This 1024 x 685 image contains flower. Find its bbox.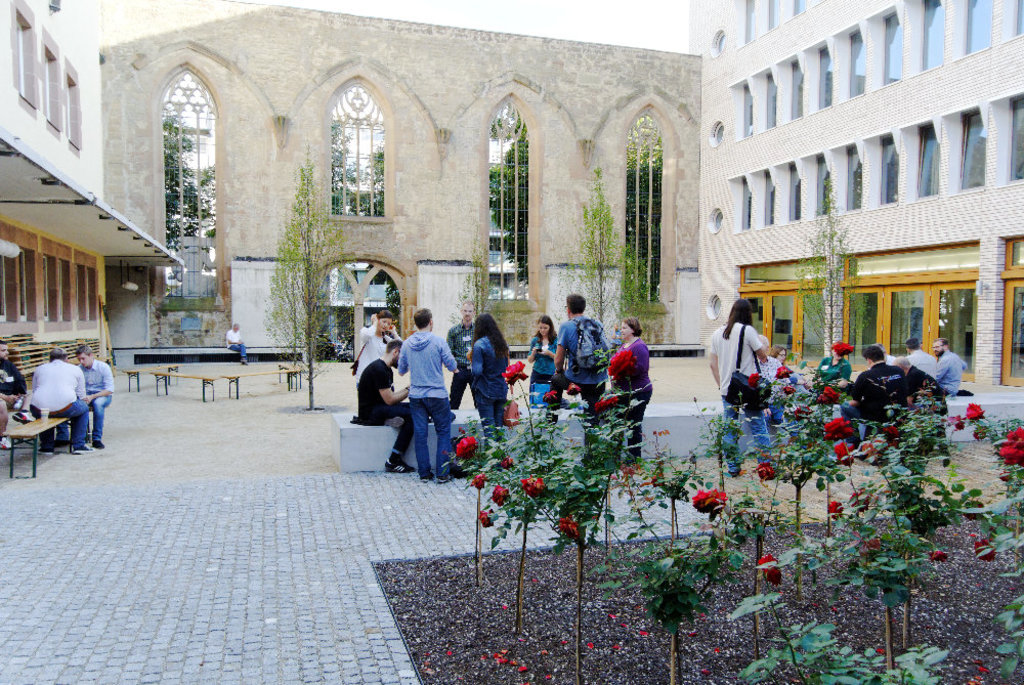
{"left": 781, "top": 385, "right": 799, "bottom": 397}.
